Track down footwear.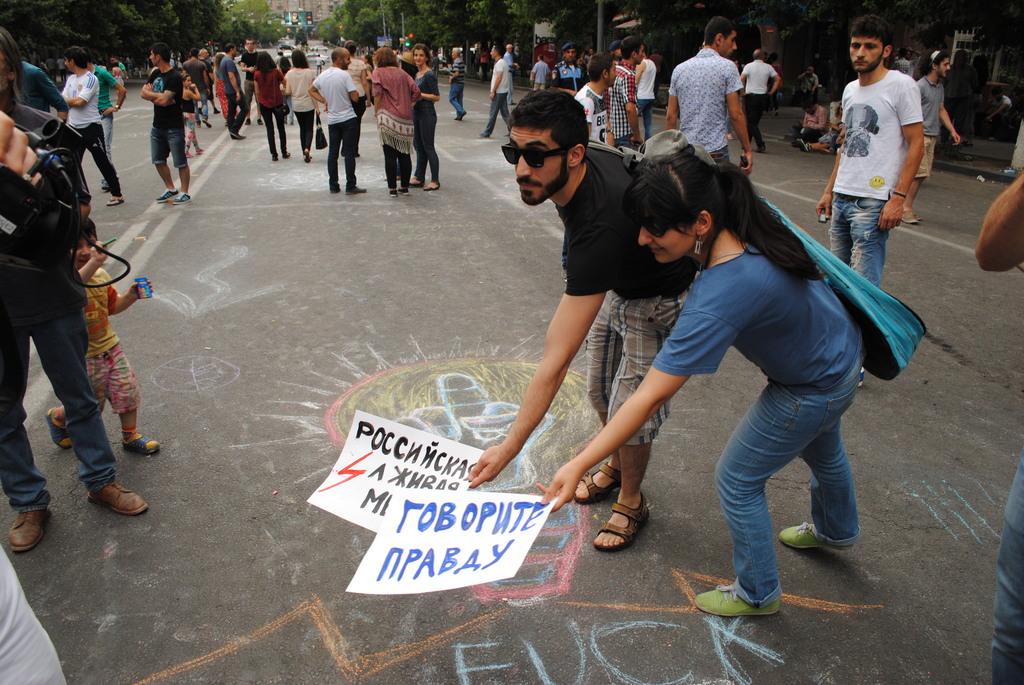
Tracked to rect(170, 191, 191, 205).
